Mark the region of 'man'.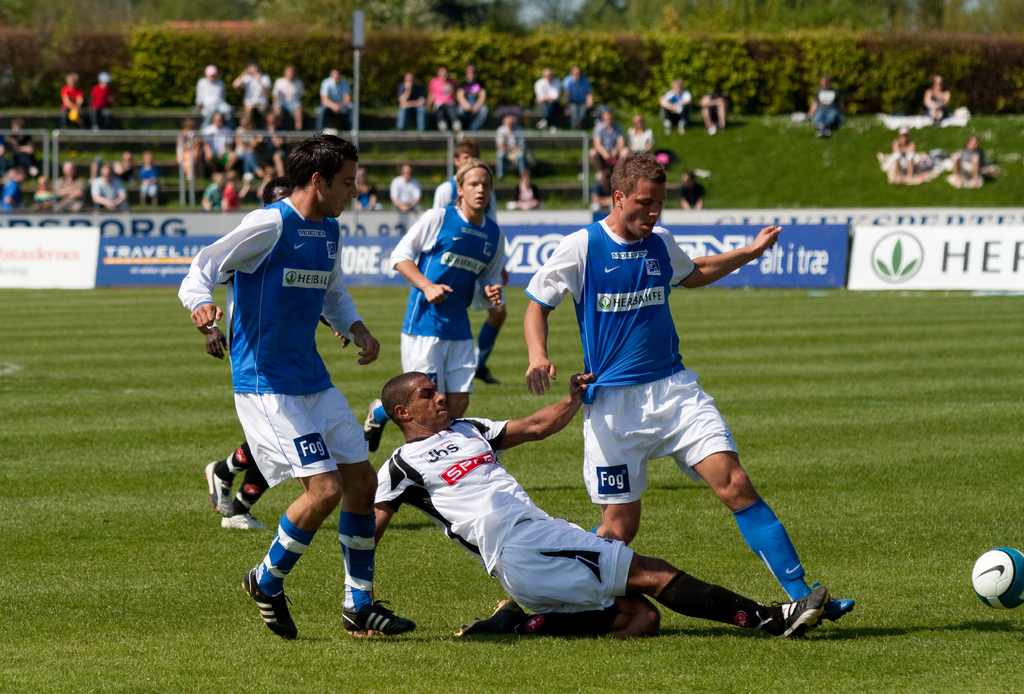
Region: x1=952, y1=134, x2=986, y2=188.
